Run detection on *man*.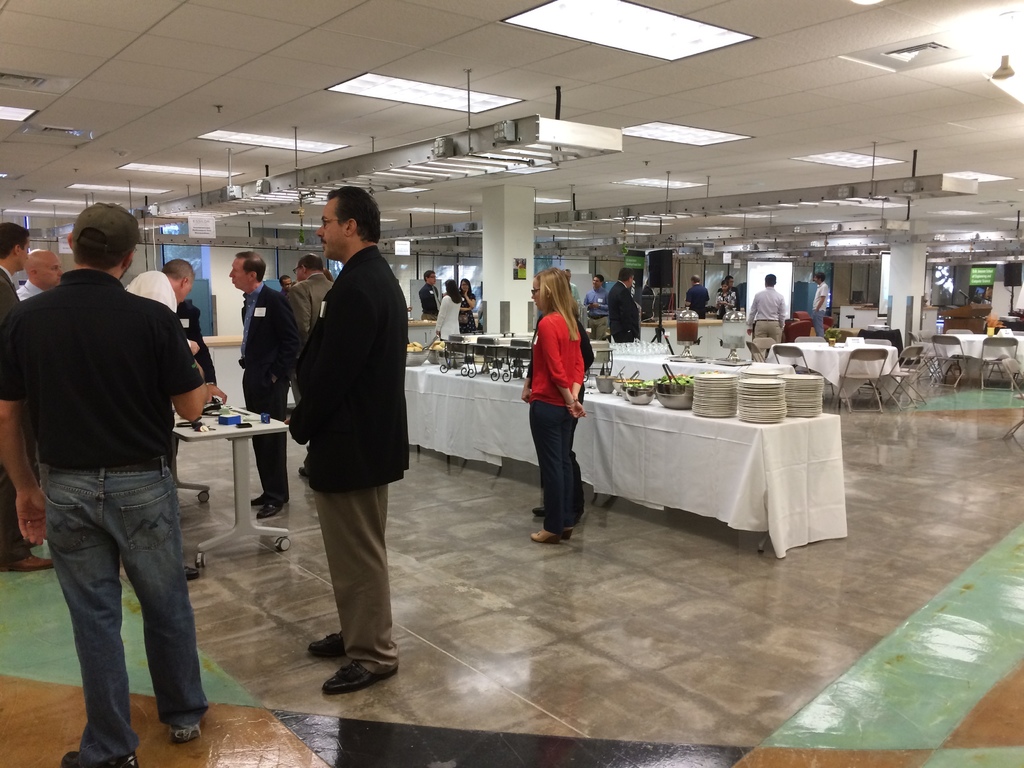
Result: region(687, 273, 709, 319).
